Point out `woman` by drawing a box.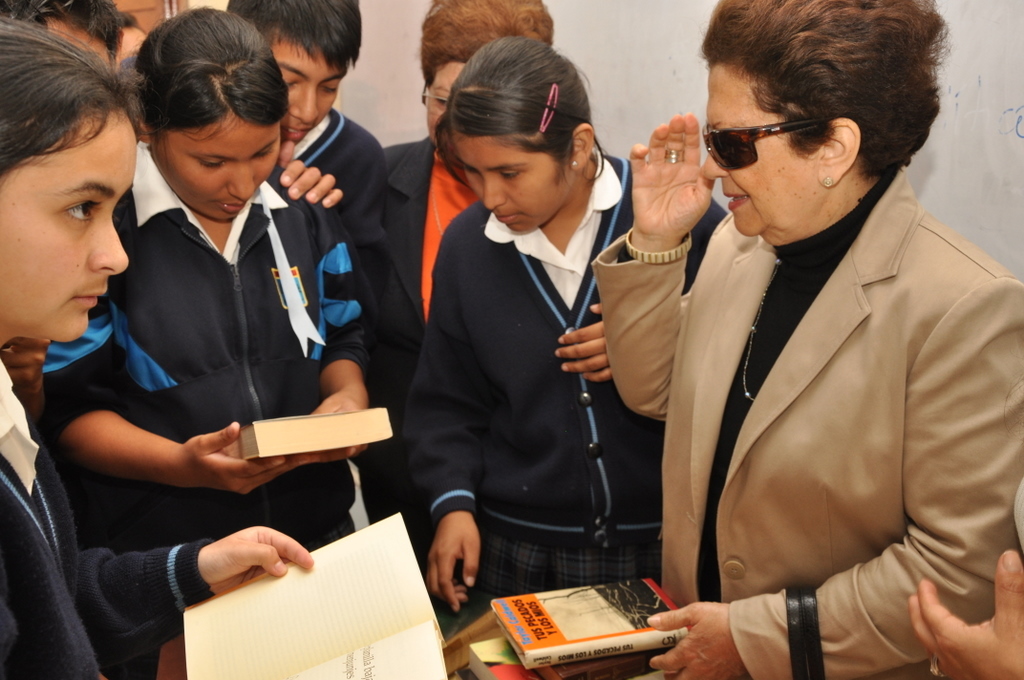
{"left": 381, "top": 0, "right": 559, "bottom": 392}.
